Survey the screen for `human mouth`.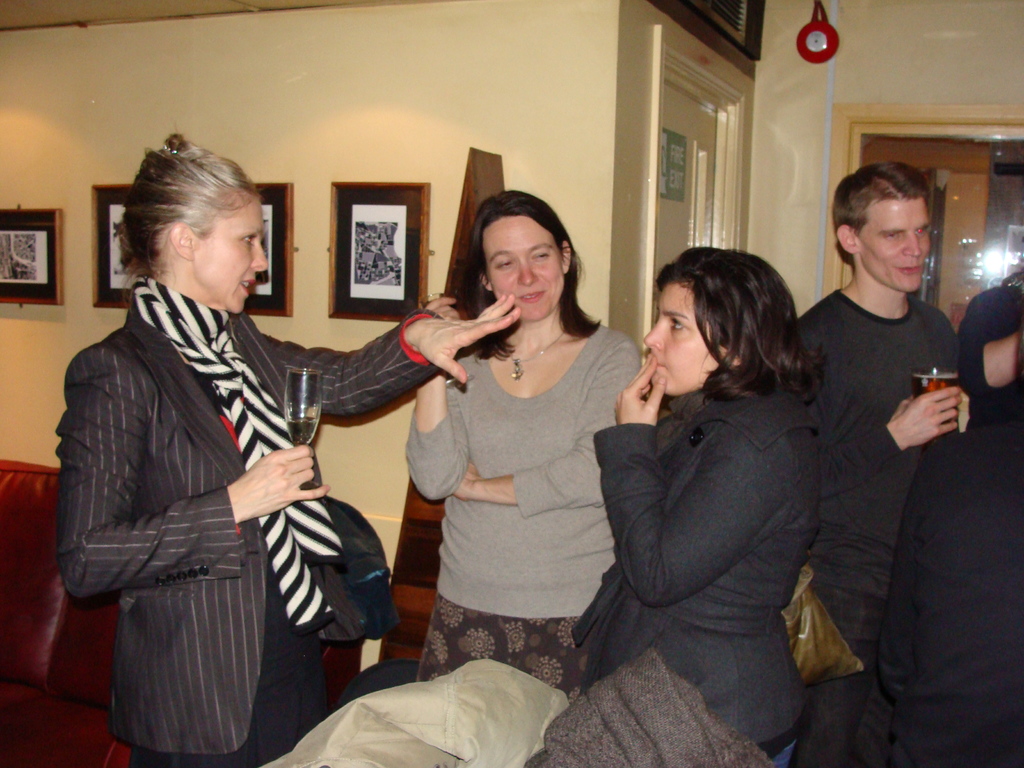
Survey found: [522,291,543,298].
